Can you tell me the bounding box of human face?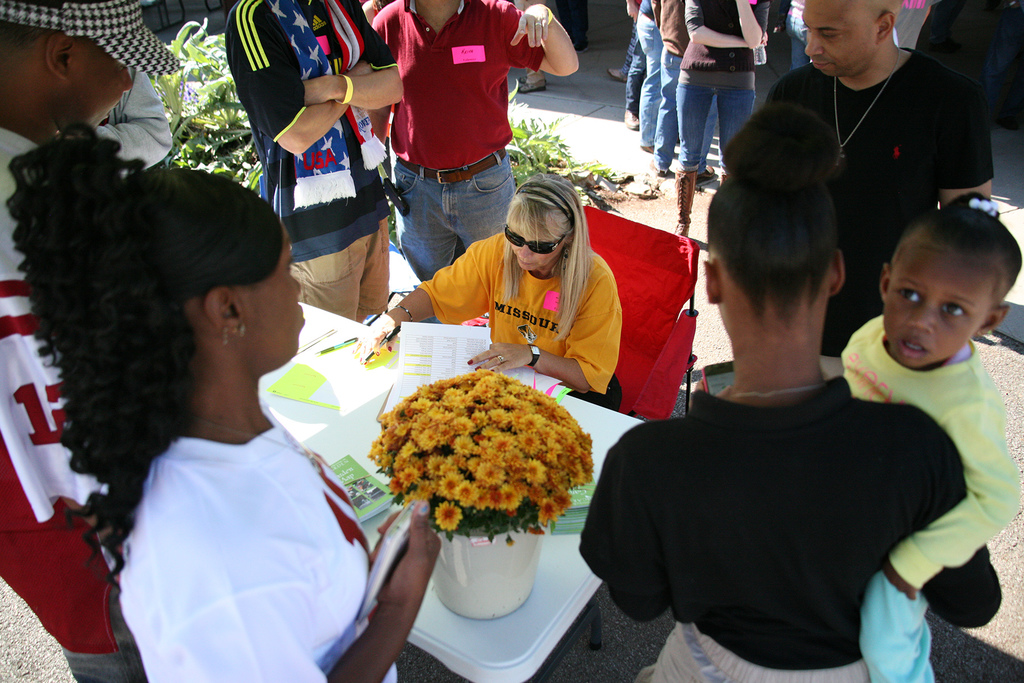
l=237, t=227, r=309, b=365.
